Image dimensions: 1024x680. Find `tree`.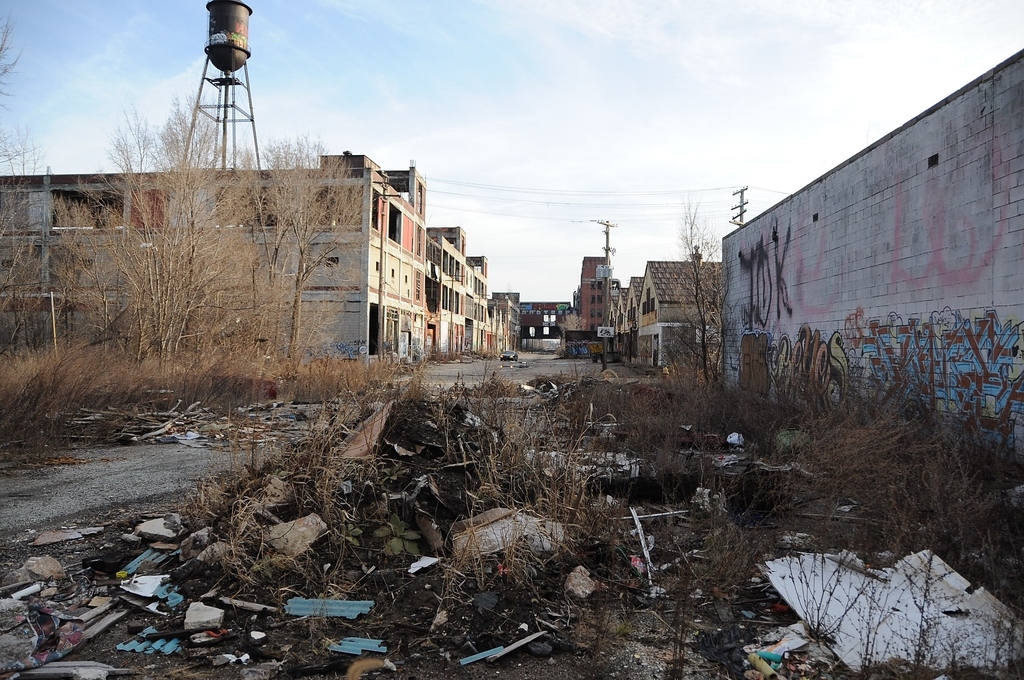
[x1=672, y1=197, x2=731, y2=387].
